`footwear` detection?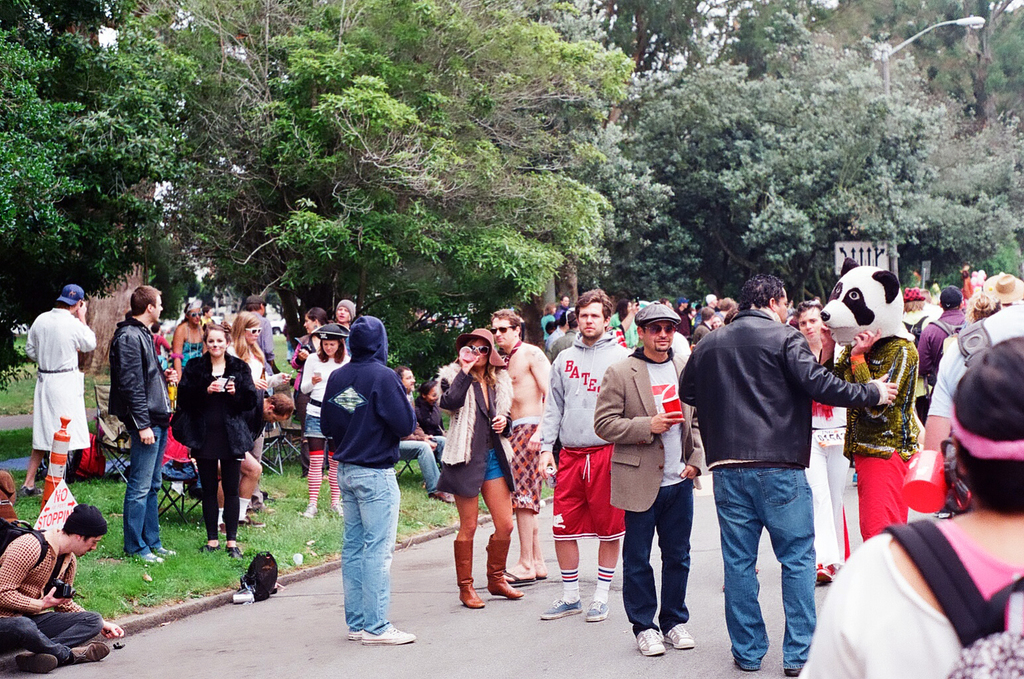
[left=152, top=545, right=174, bottom=560]
